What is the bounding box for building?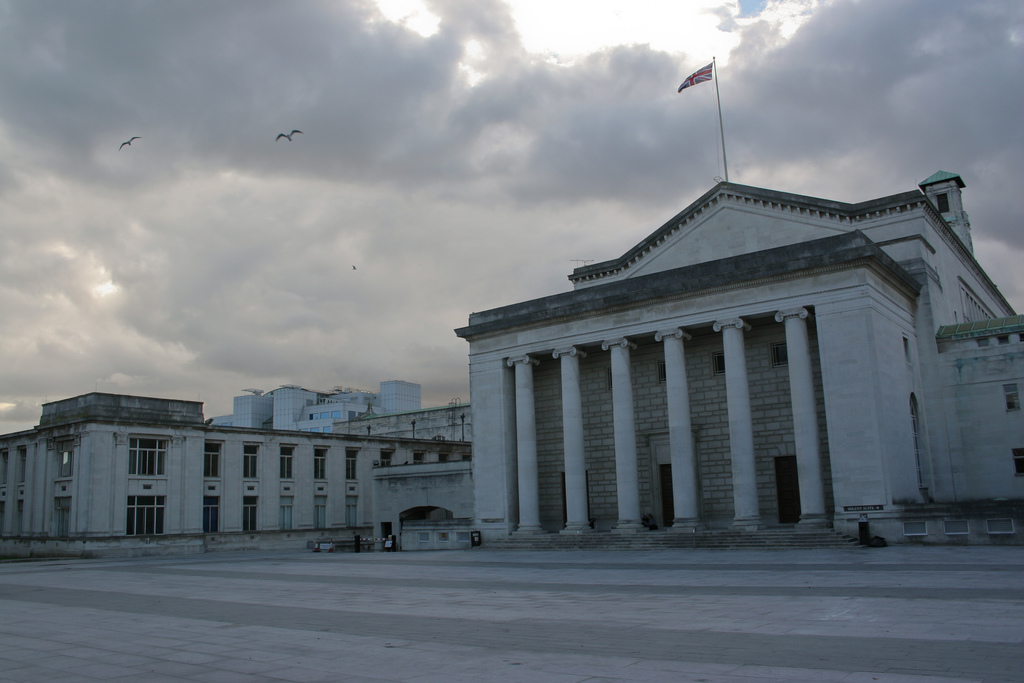
x1=2, y1=385, x2=473, y2=537.
